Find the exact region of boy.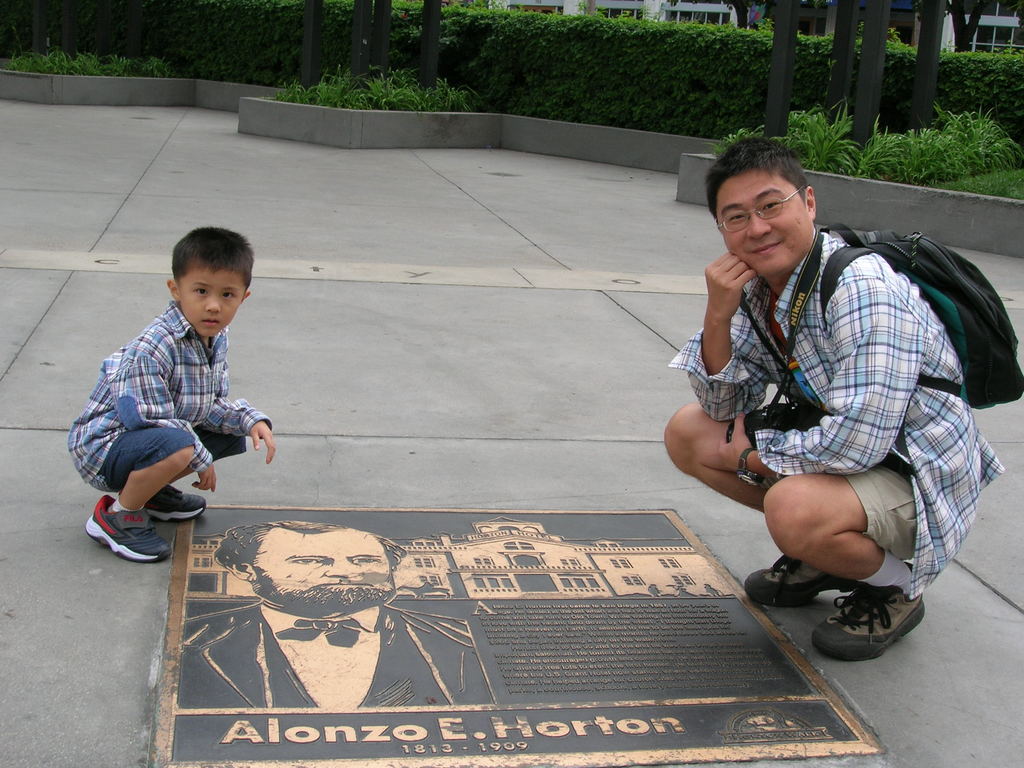
Exact region: pyautogui.locateOnScreen(60, 205, 281, 554).
